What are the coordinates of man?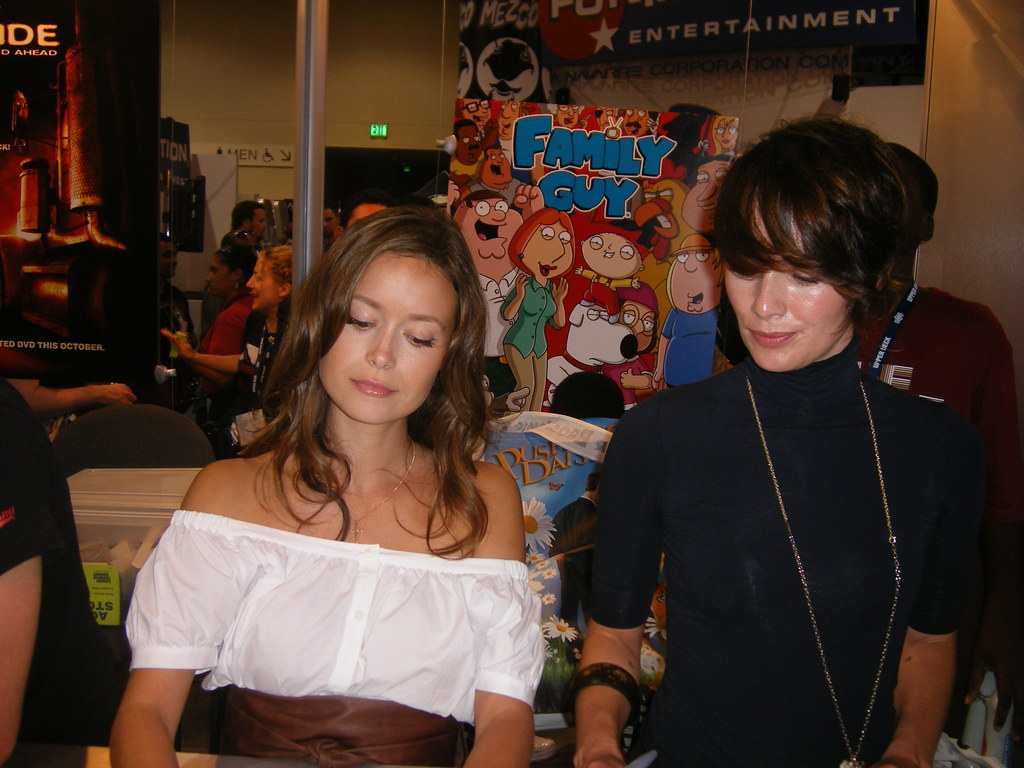
l=600, t=279, r=660, b=417.
